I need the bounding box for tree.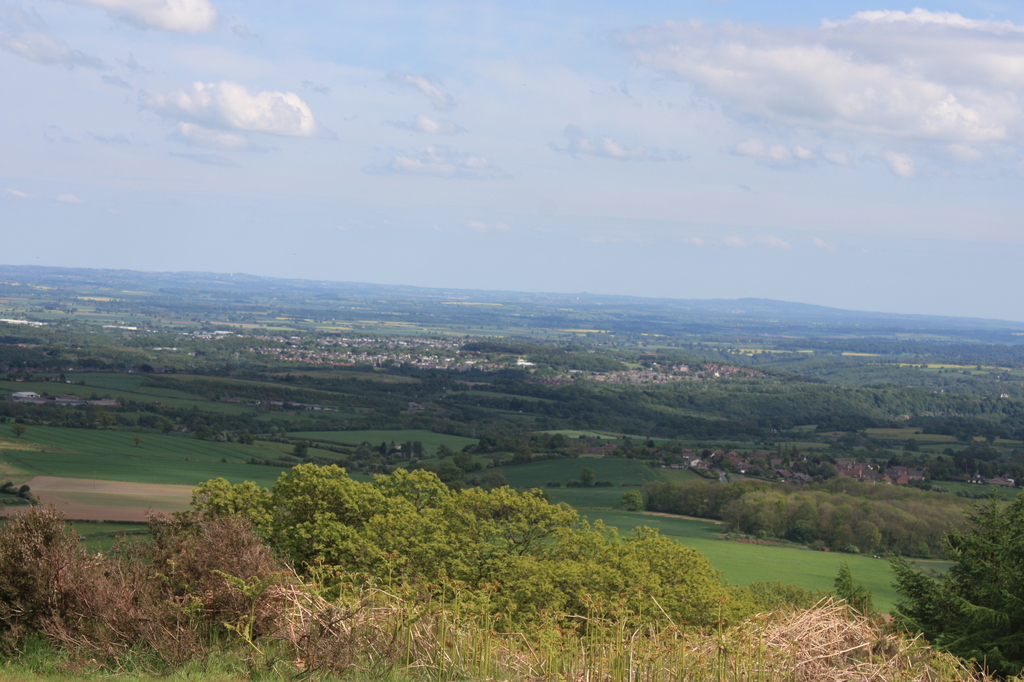
Here it is: region(12, 425, 26, 439).
